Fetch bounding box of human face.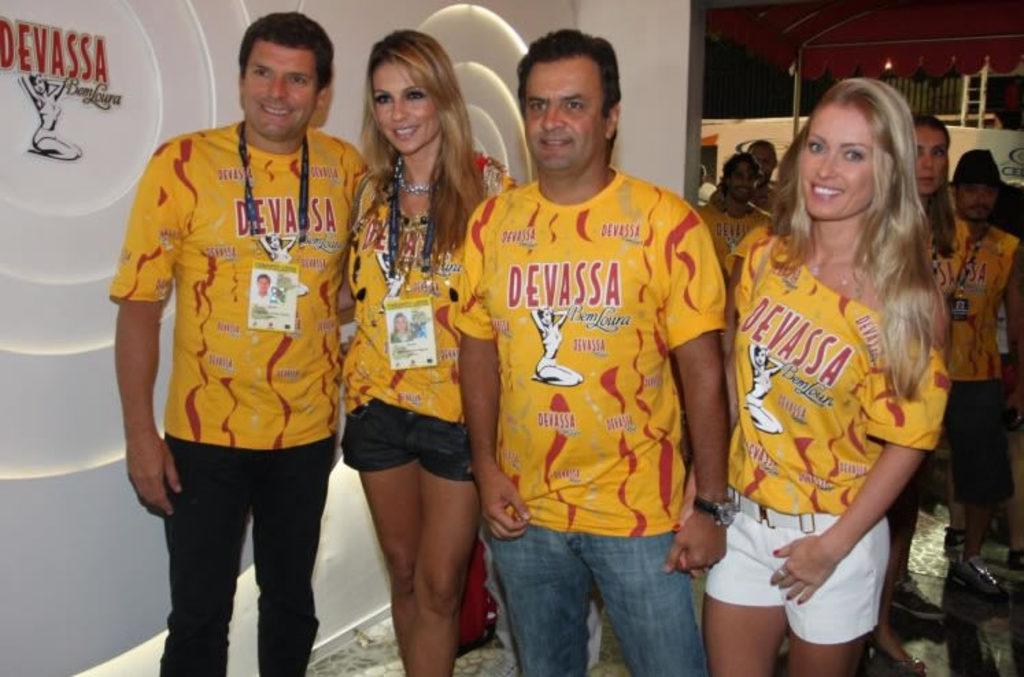
Bbox: box(801, 106, 881, 219).
